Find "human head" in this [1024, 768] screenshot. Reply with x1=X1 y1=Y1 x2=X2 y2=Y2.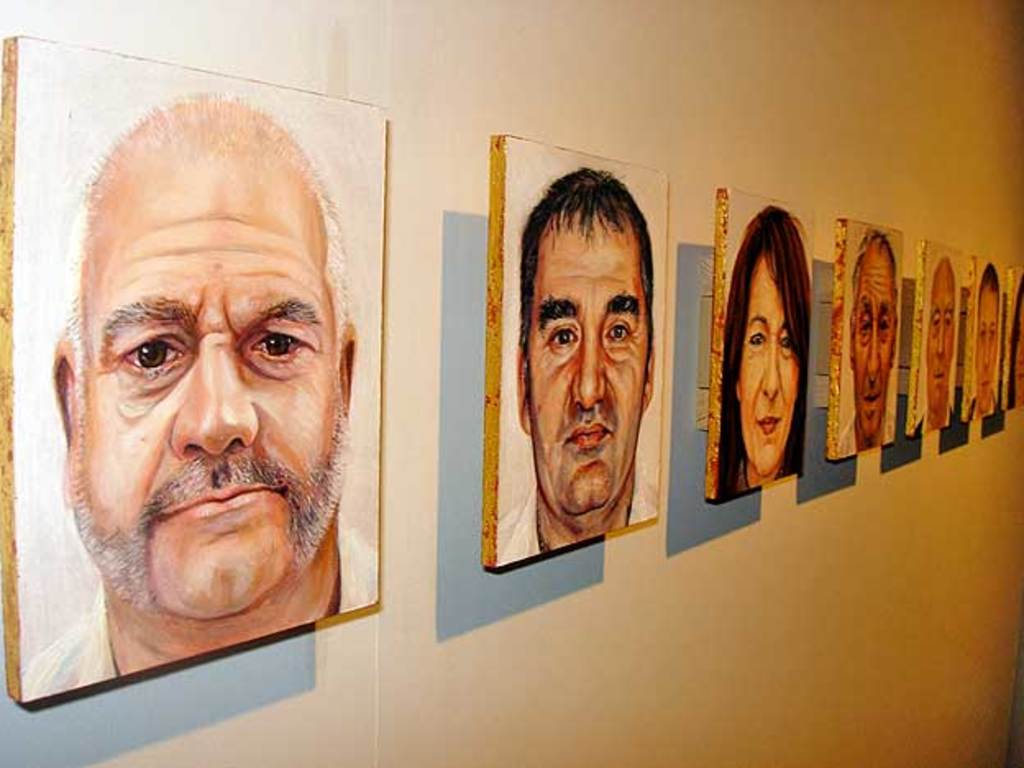
x1=517 y1=167 x2=655 y2=522.
